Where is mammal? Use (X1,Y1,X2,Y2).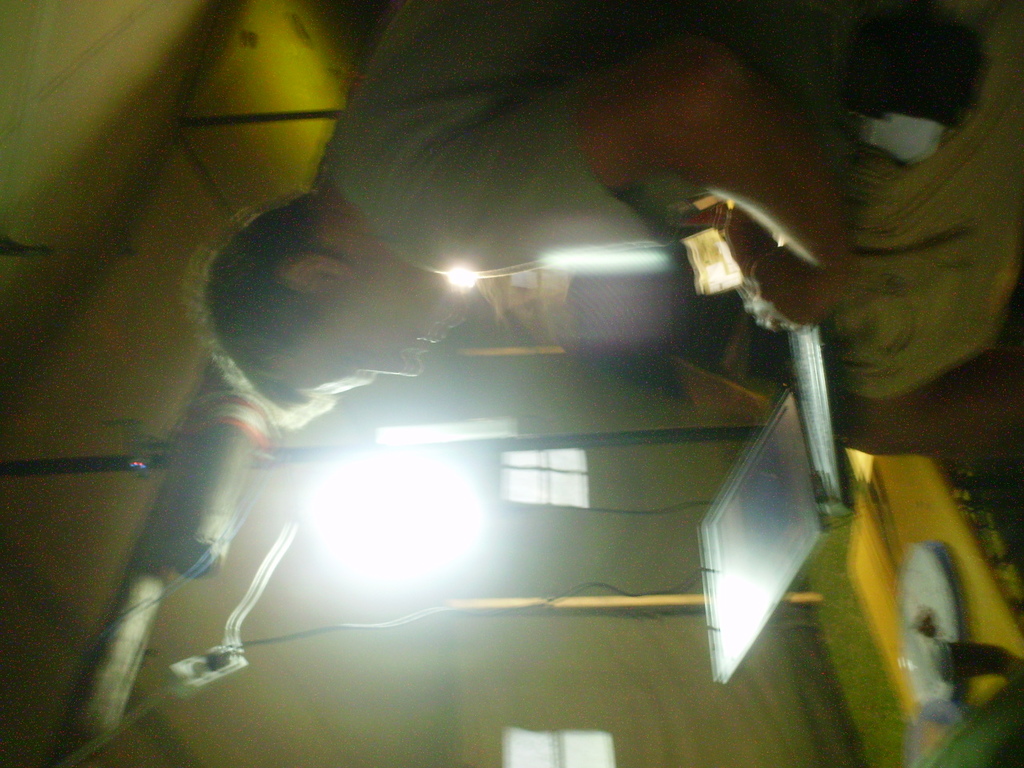
(163,0,1023,500).
